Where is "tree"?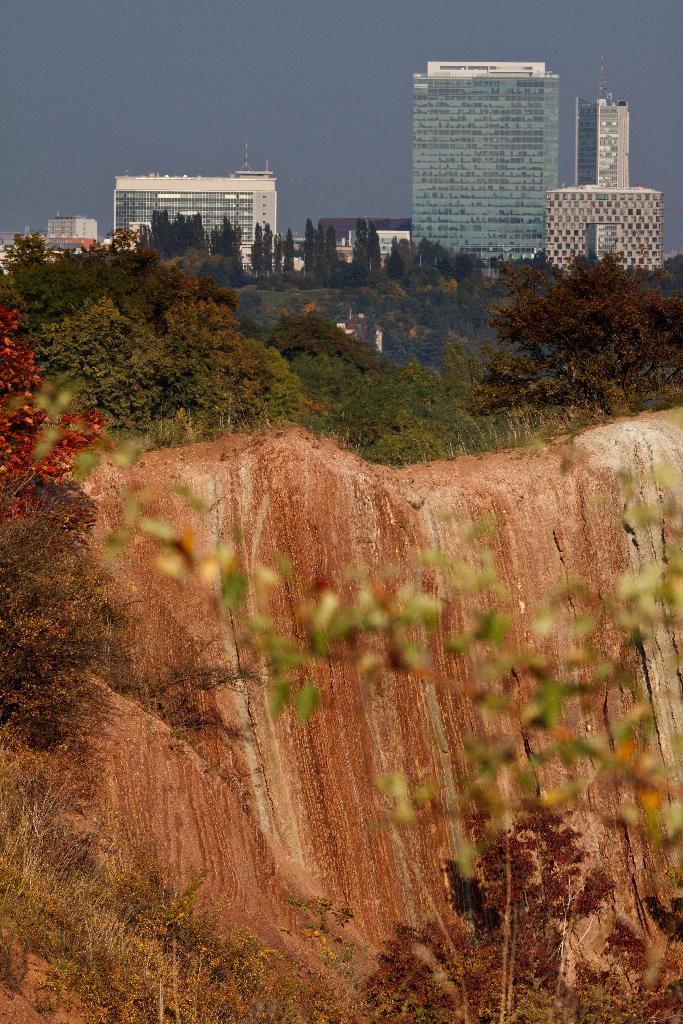
pyautogui.locateOnScreen(0, 309, 117, 511).
